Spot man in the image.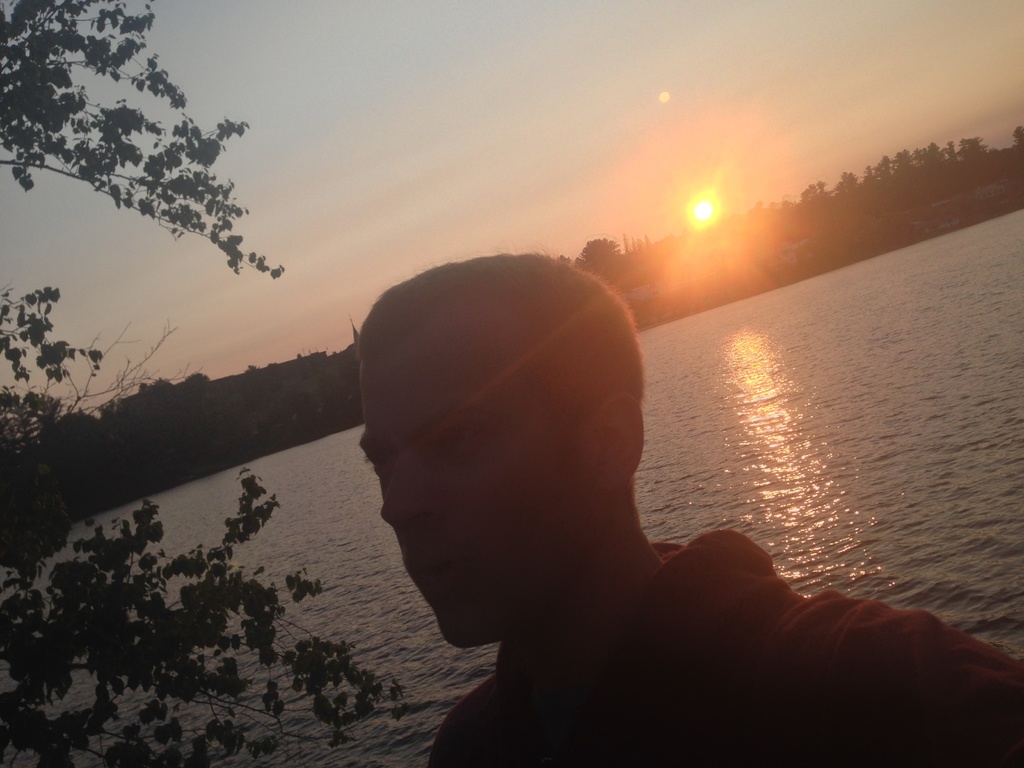
man found at <bbox>290, 237, 974, 758</bbox>.
